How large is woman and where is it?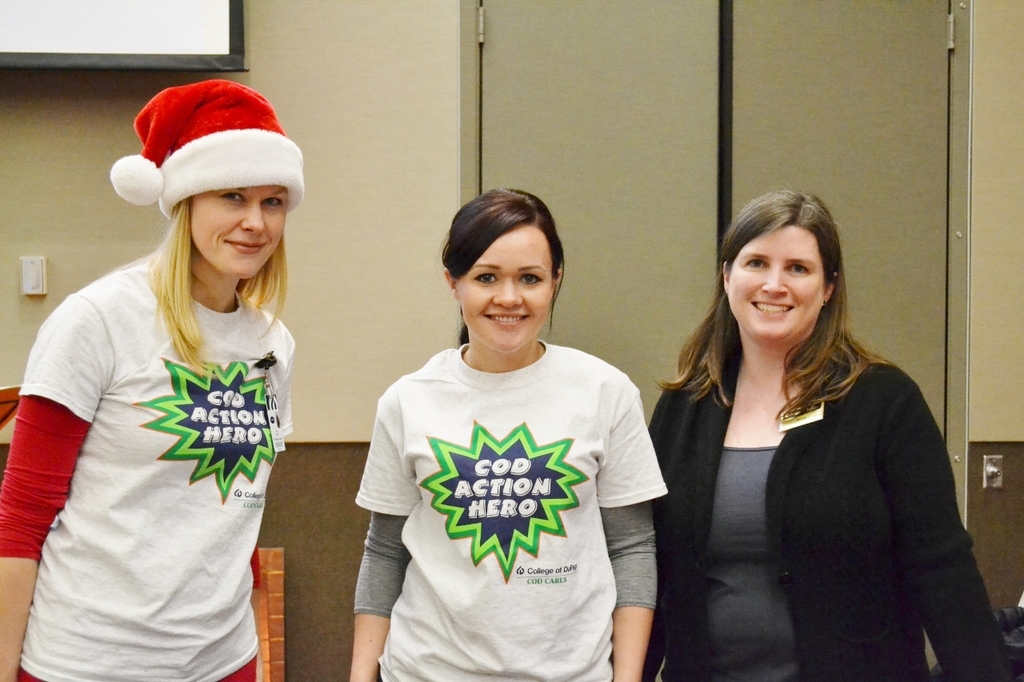
Bounding box: <region>642, 190, 971, 681</region>.
